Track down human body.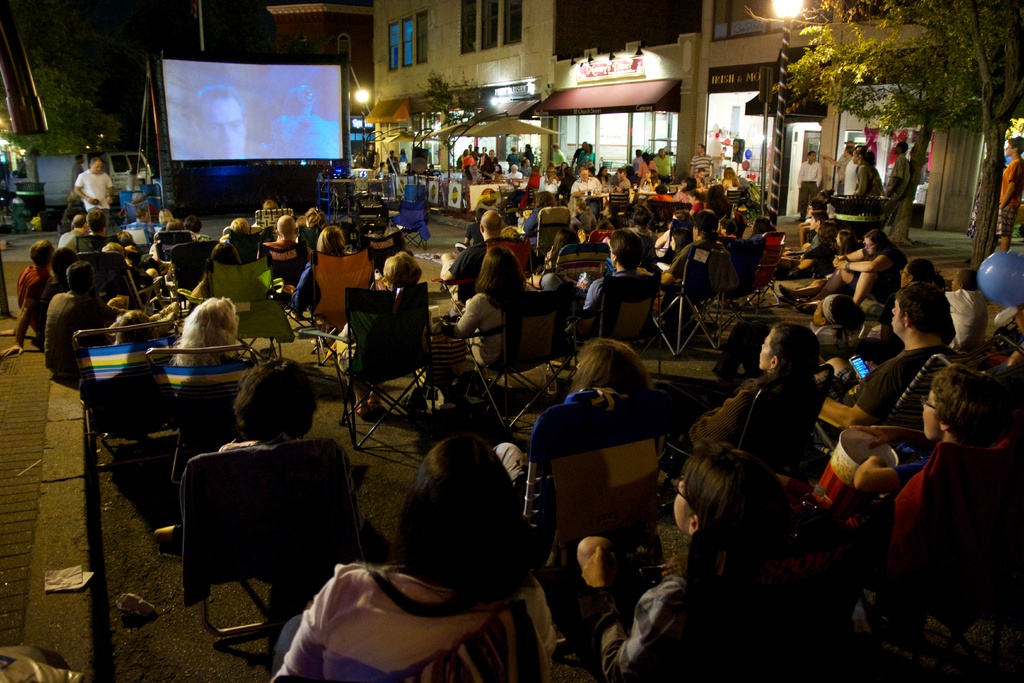
Tracked to crop(260, 213, 313, 258).
